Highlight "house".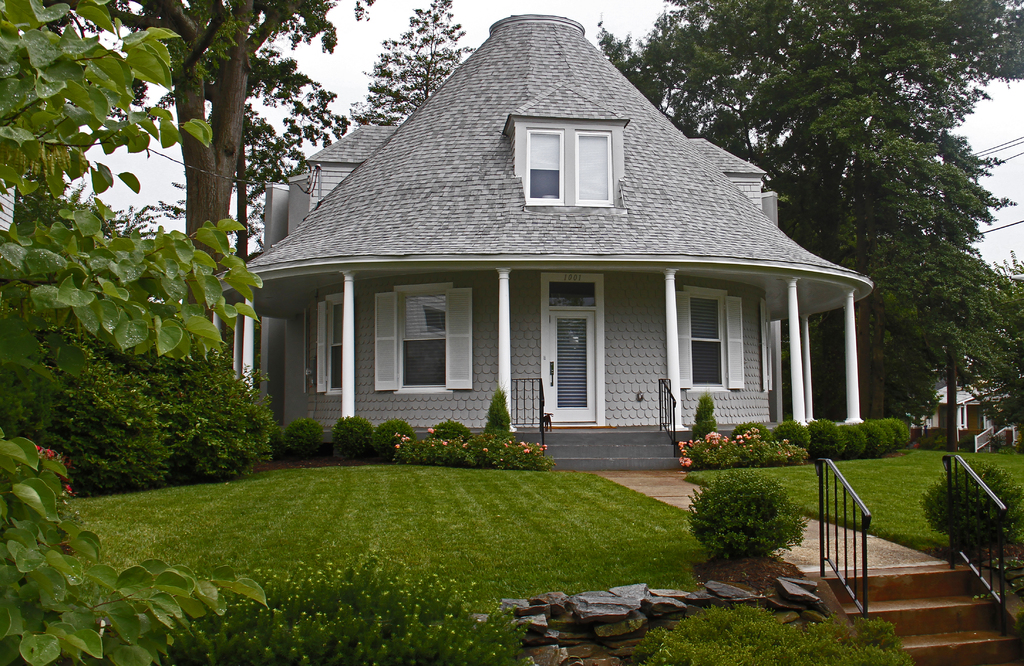
Highlighted region: <region>932, 363, 1011, 448</region>.
